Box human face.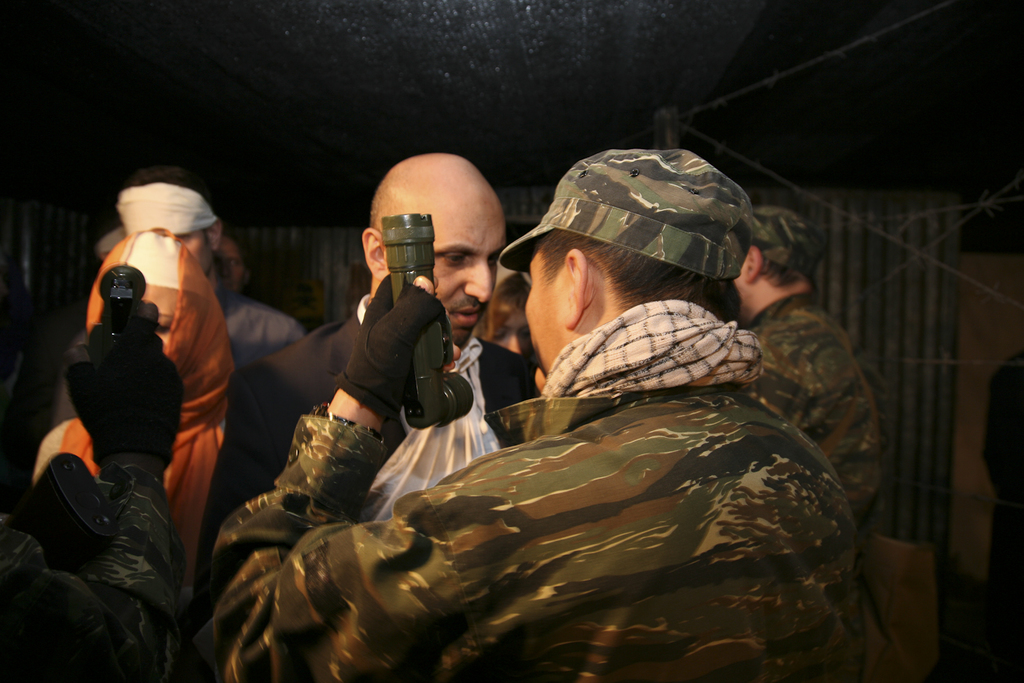
locate(139, 281, 191, 357).
